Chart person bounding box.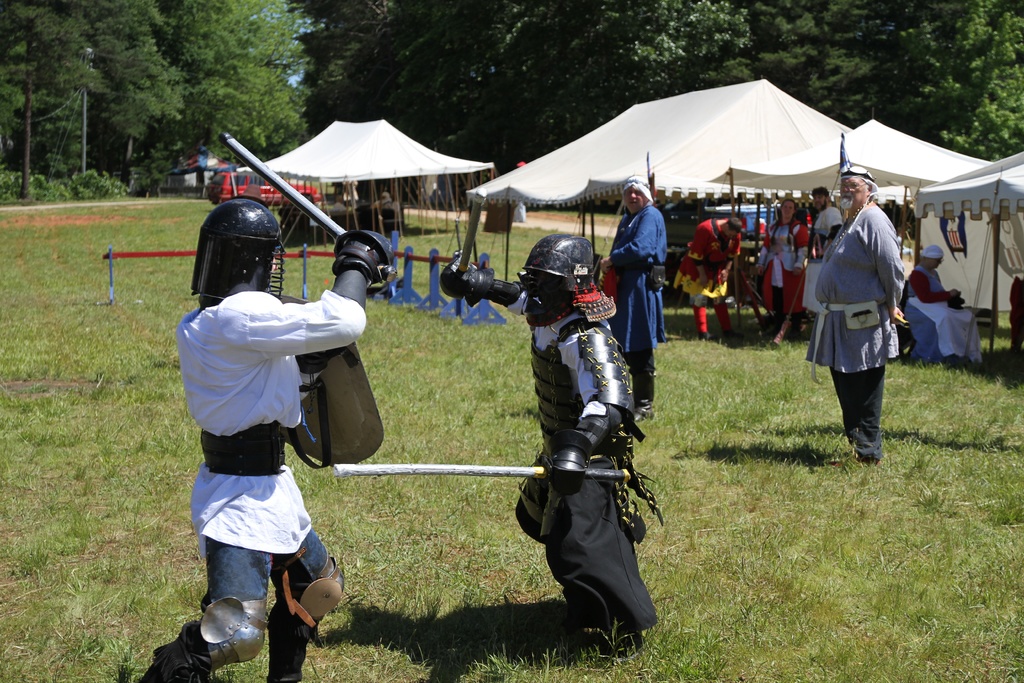
Charted: <box>676,216,745,346</box>.
